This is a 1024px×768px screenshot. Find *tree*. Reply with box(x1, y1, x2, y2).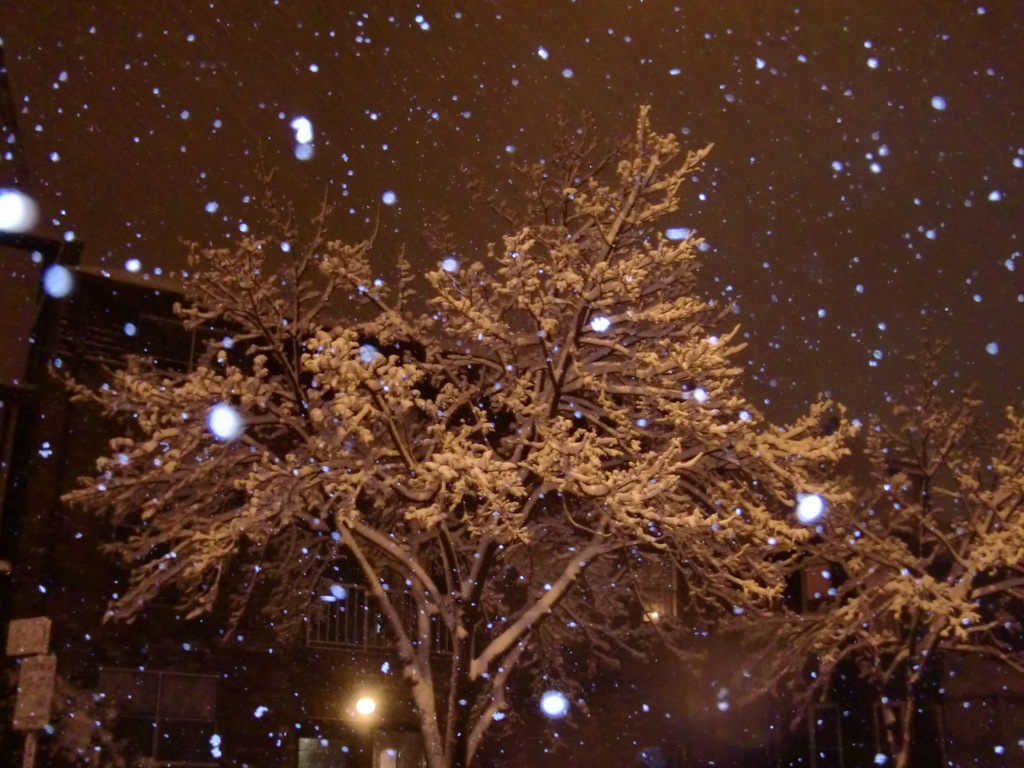
box(35, 90, 864, 767).
